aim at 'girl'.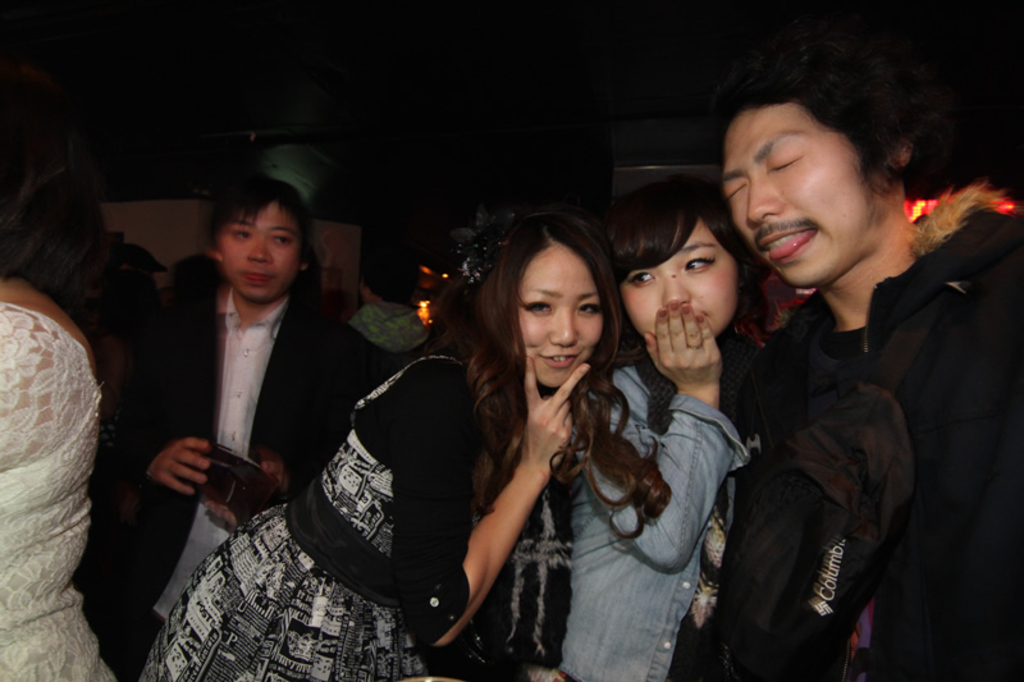
Aimed at detection(479, 200, 750, 681).
